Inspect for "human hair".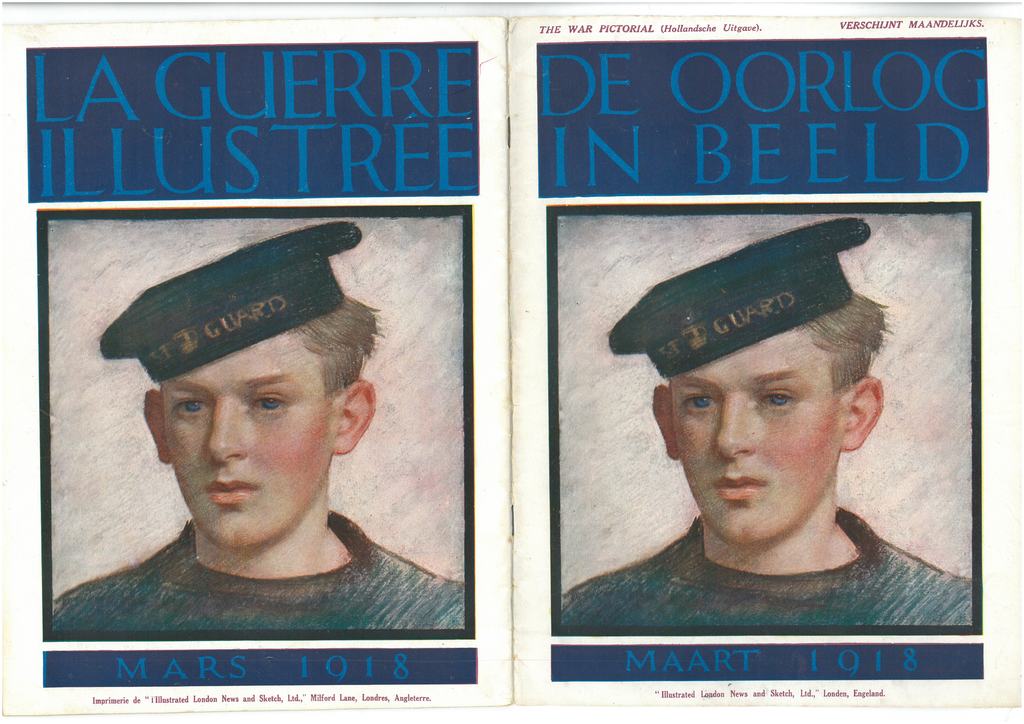
Inspection: rect(796, 290, 895, 394).
